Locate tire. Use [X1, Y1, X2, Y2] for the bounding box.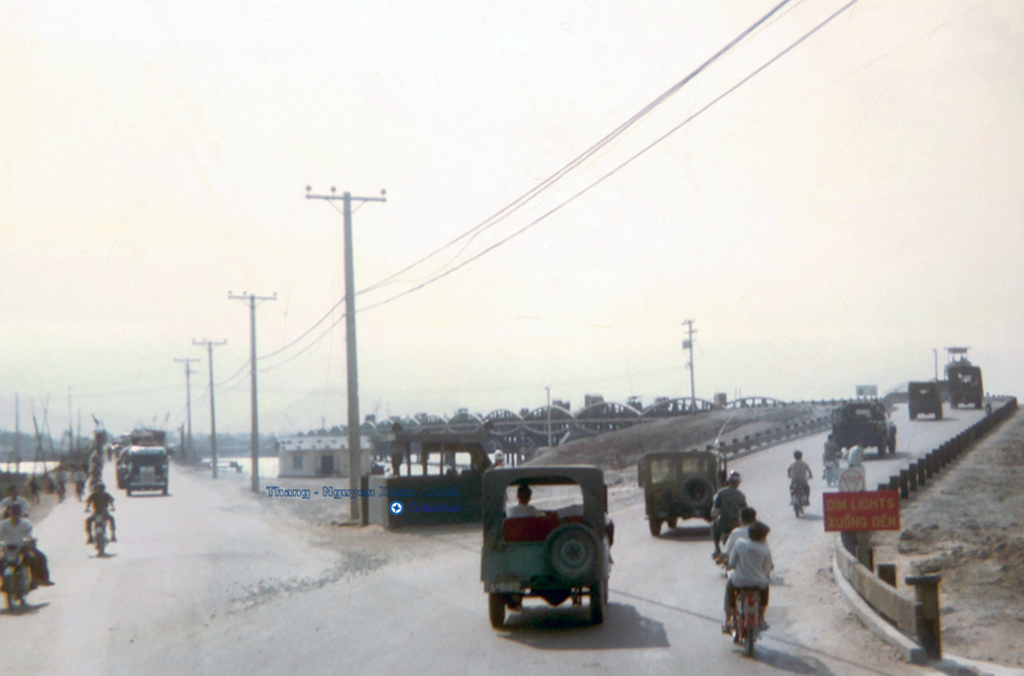
[91, 535, 109, 555].
